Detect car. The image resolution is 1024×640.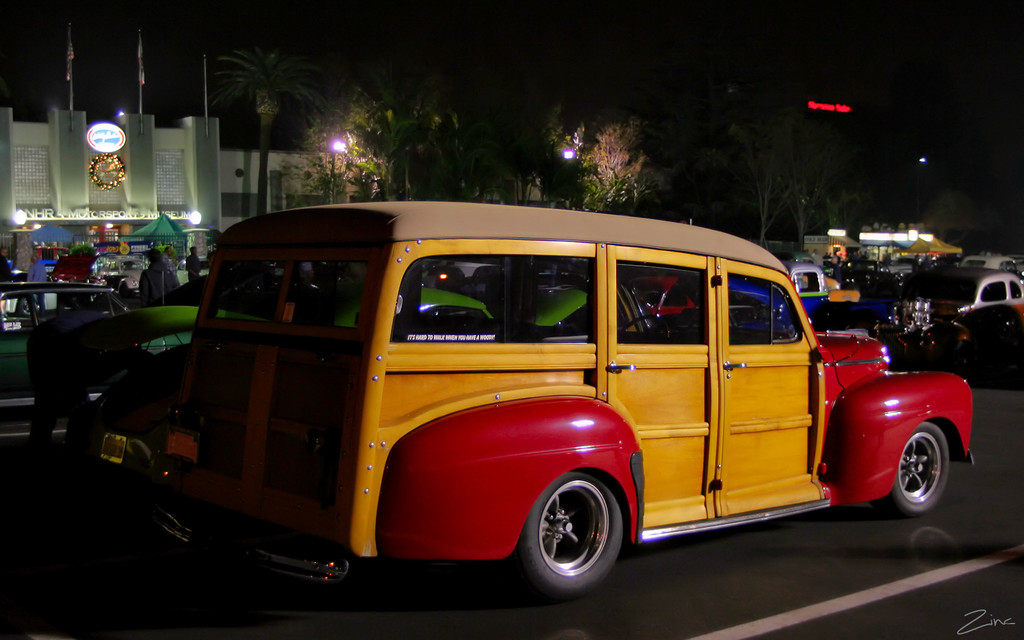
913:268:1019:315.
